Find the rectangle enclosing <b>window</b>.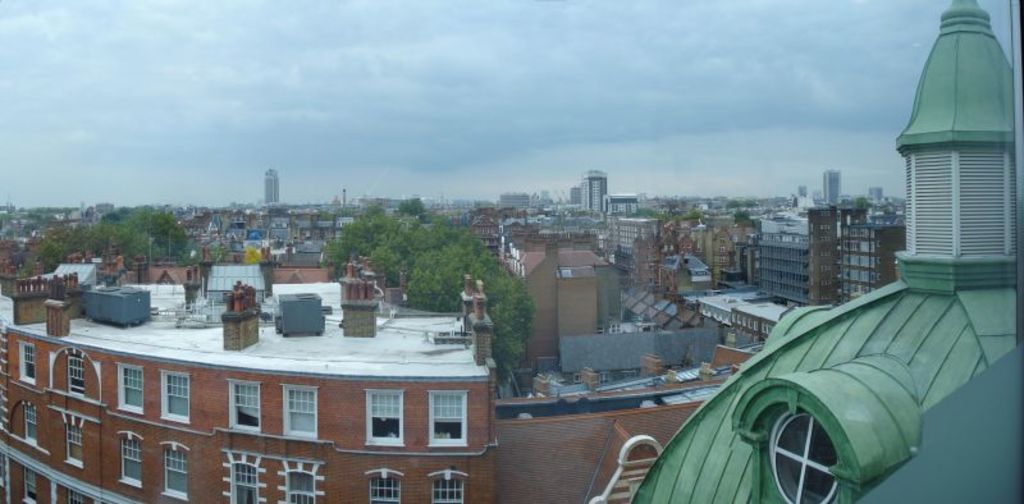
<box>278,462,324,503</box>.
